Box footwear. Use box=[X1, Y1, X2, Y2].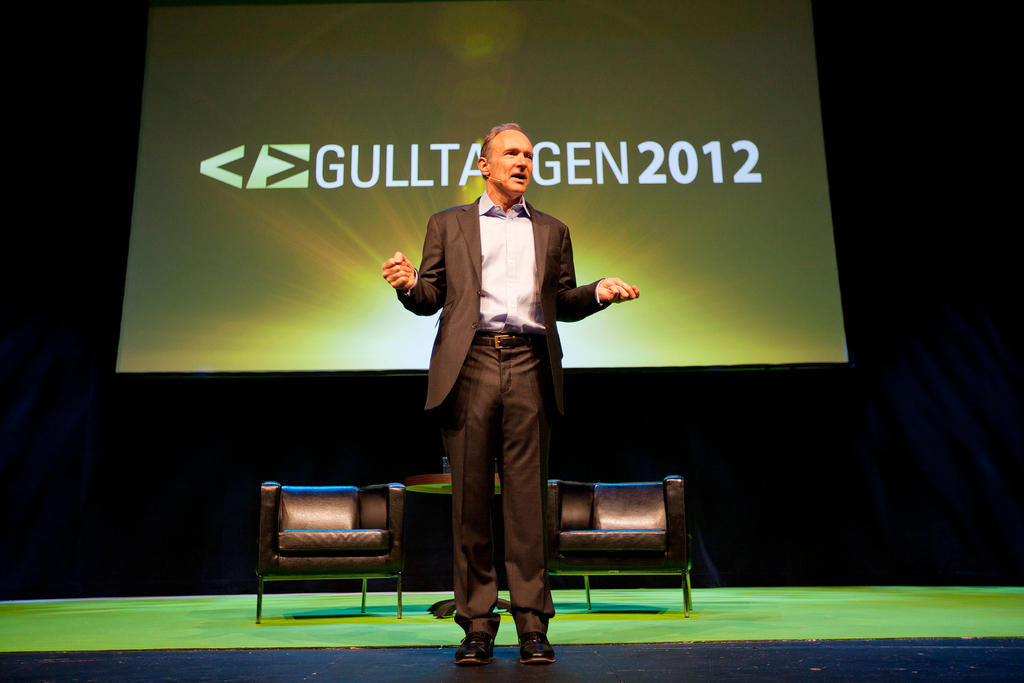
box=[457, 629, 491, 664].
